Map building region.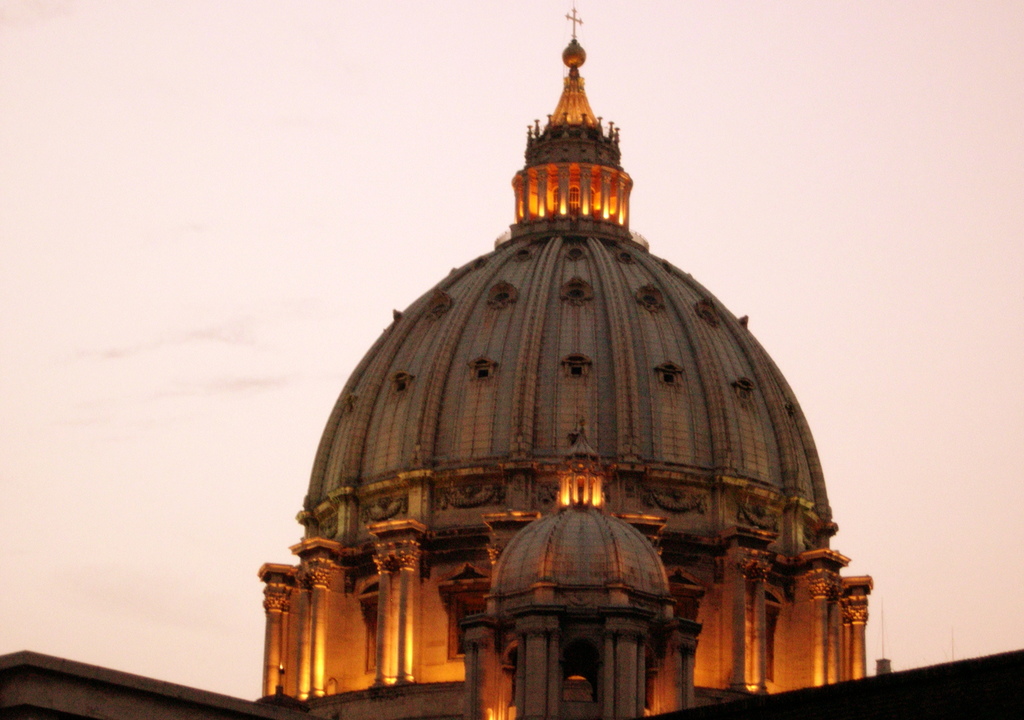
Mapped to [x1=0, y1=37, x2=1023, y2=719].
